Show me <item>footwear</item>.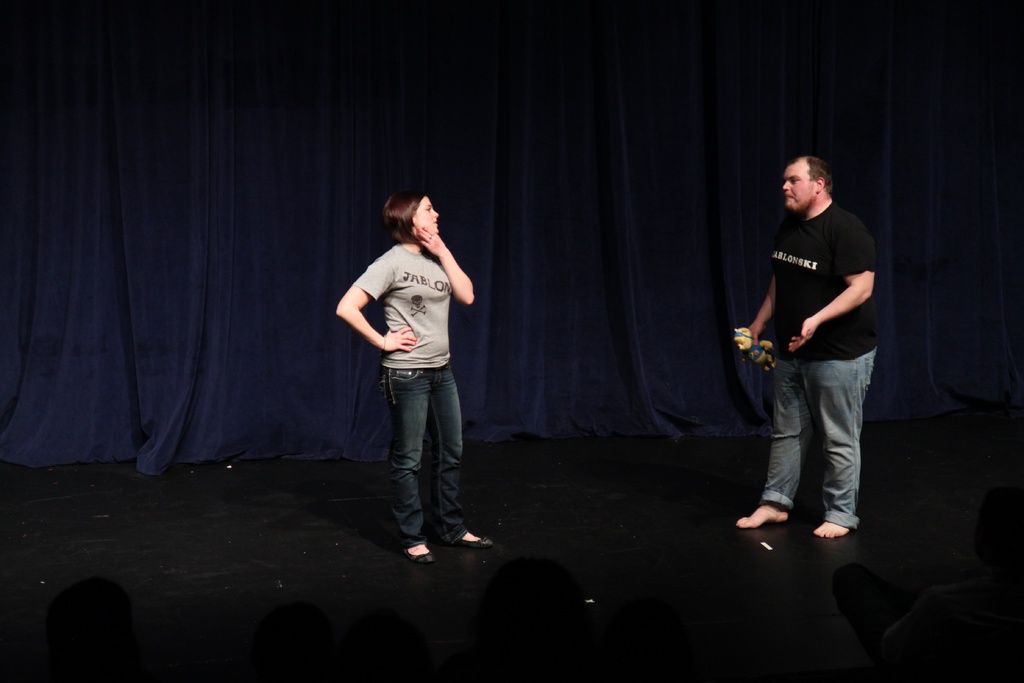
<item>footwear</item> is here: [left=447, top=522, right=493, bottom=548].
